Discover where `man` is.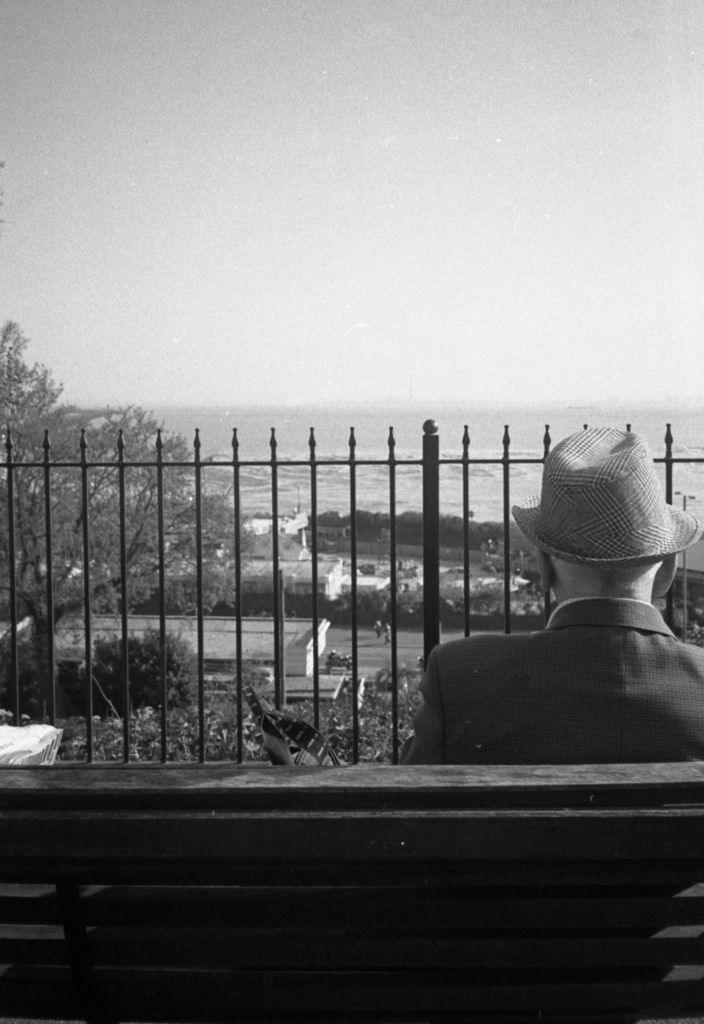
Discovered at l=429, t=447, r=700, b=815.
